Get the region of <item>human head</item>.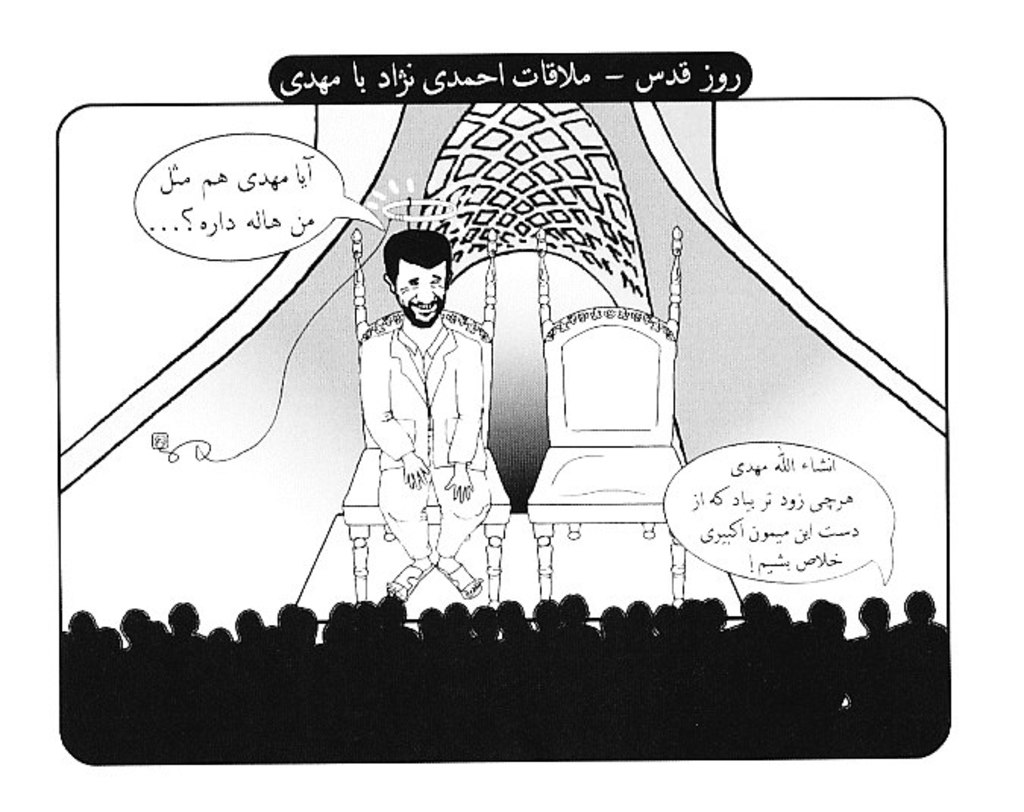
bbox=[117, 612, 144, 644].
